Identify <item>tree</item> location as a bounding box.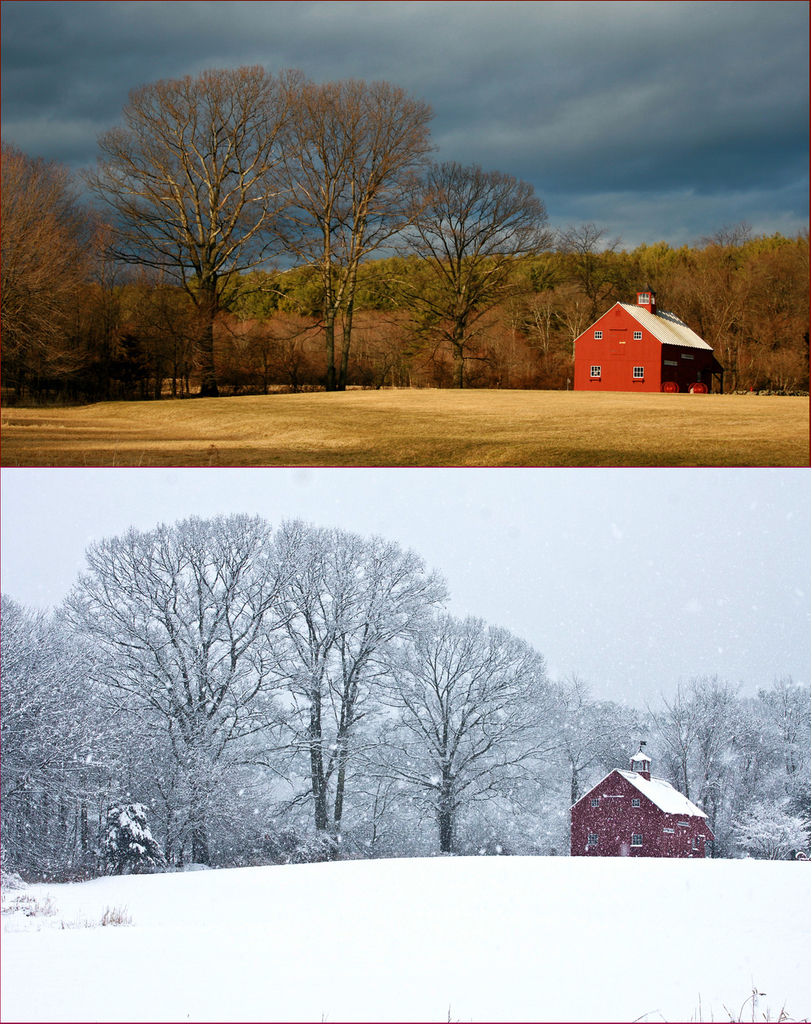
{"x1": 0, "y1": 588, "x2": 95, "y2": 873}.
